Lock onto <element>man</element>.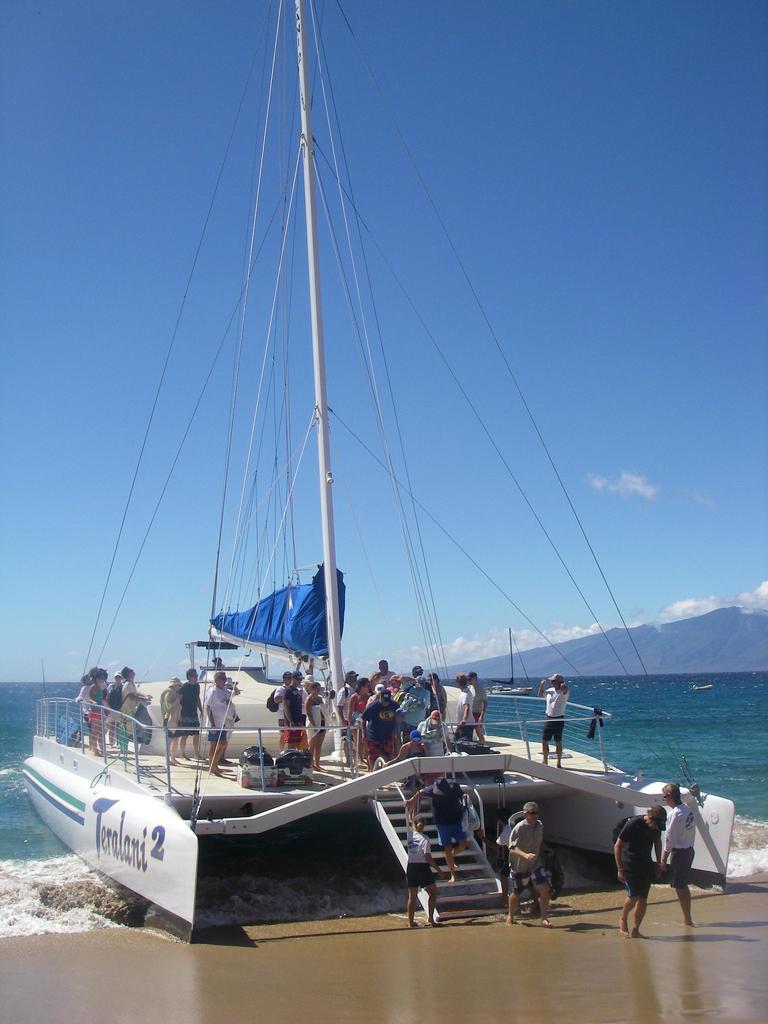
Locked: [left=655, top=783, right=696, bottom=929].
